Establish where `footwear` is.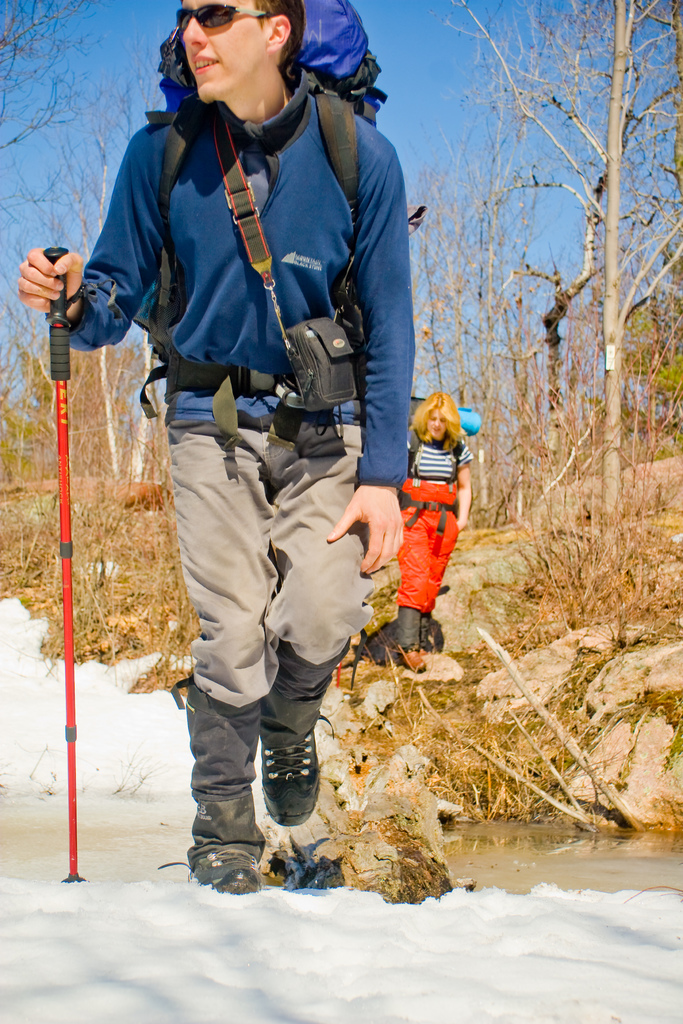
Established at x1=397 y1=644 x2=432 y2=676.
